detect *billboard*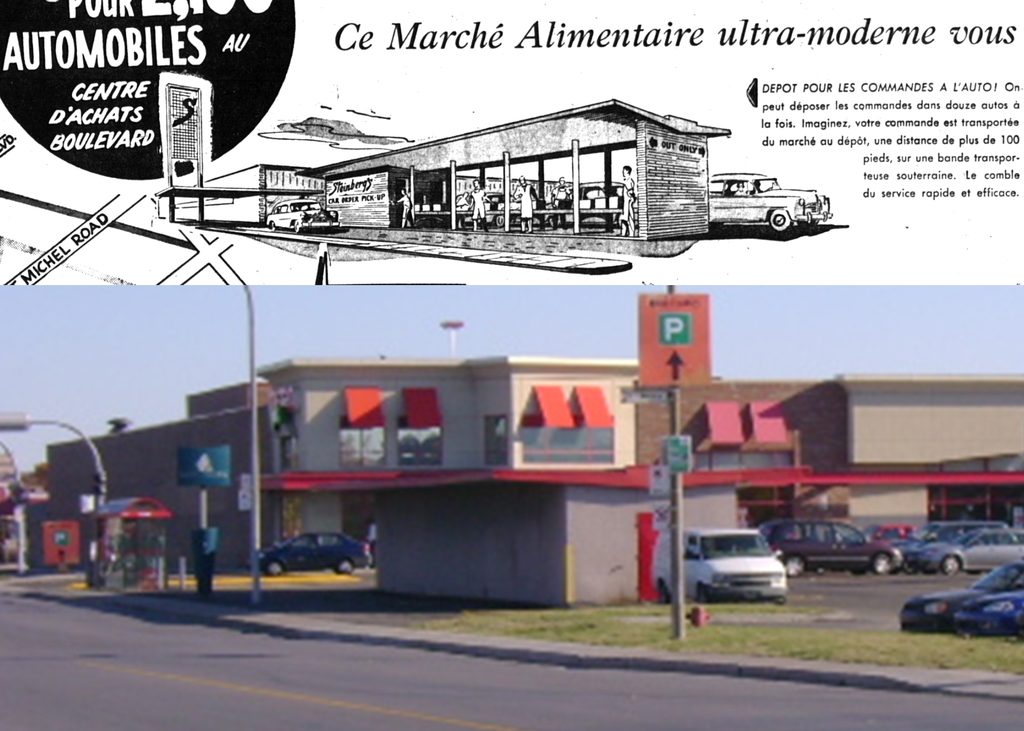
(180,446,227,479)
